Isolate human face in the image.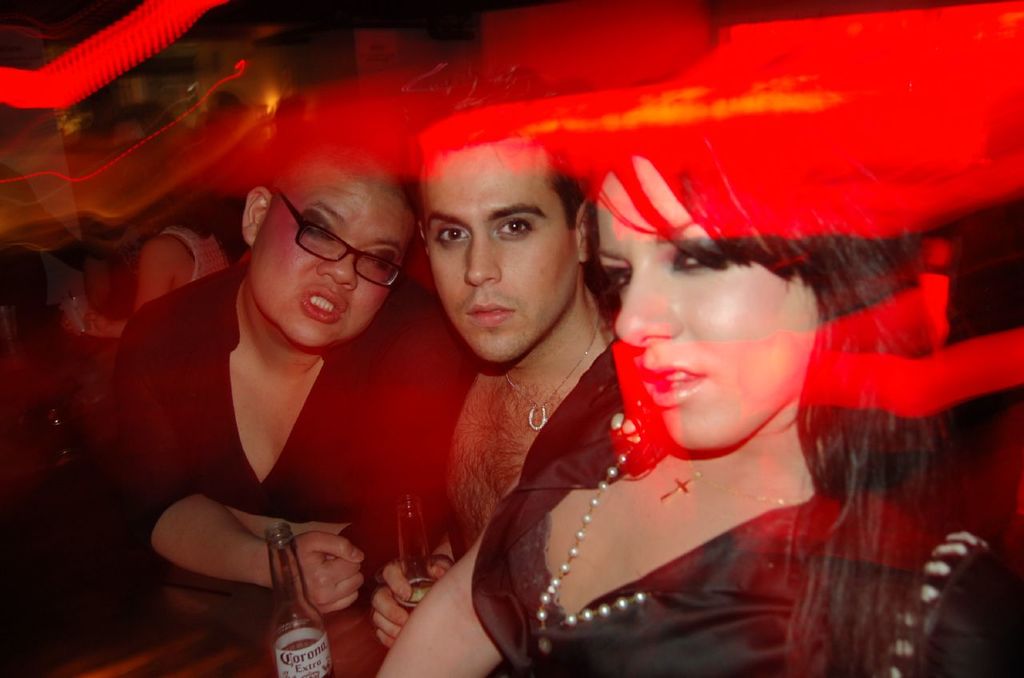
Isolated region: 588 158 818 447.
